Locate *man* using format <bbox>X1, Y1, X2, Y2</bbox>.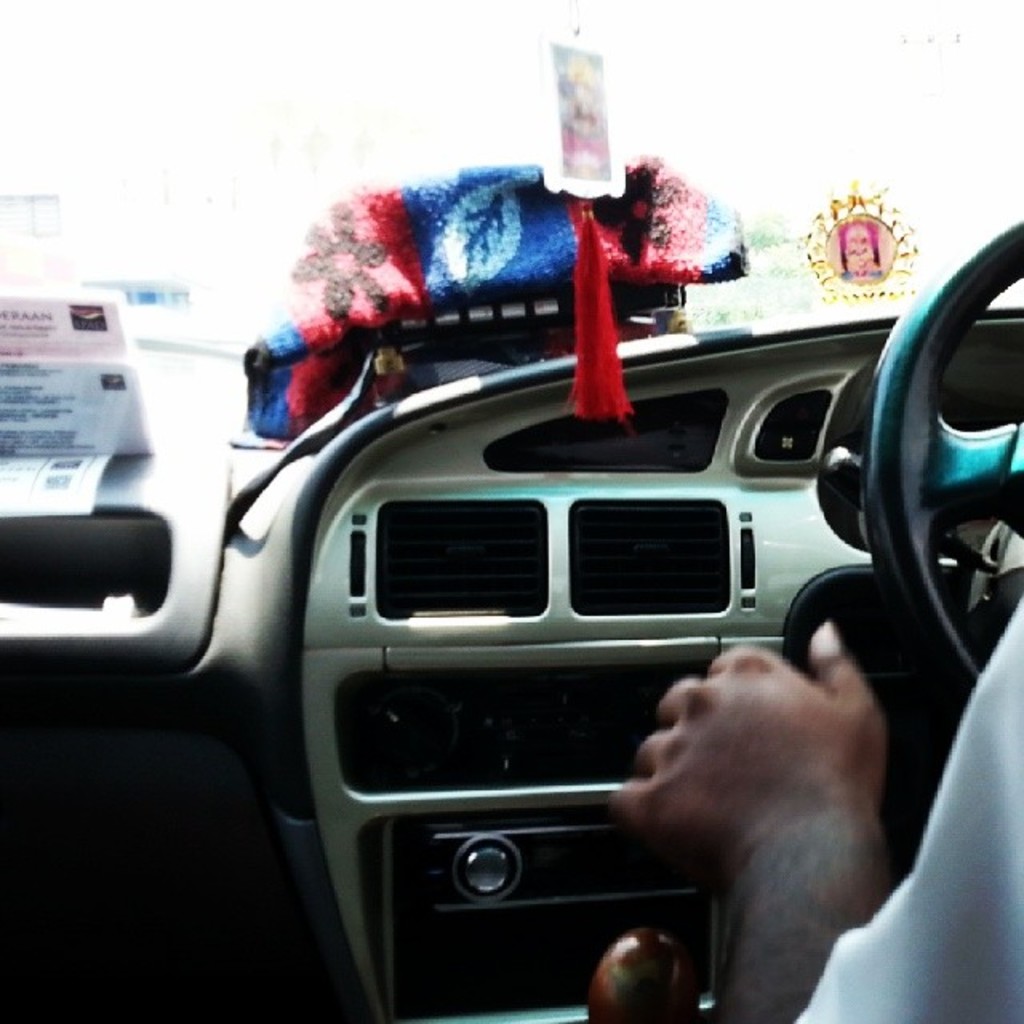
<bbox>611, 610, 1022, 1022</bbox>.
